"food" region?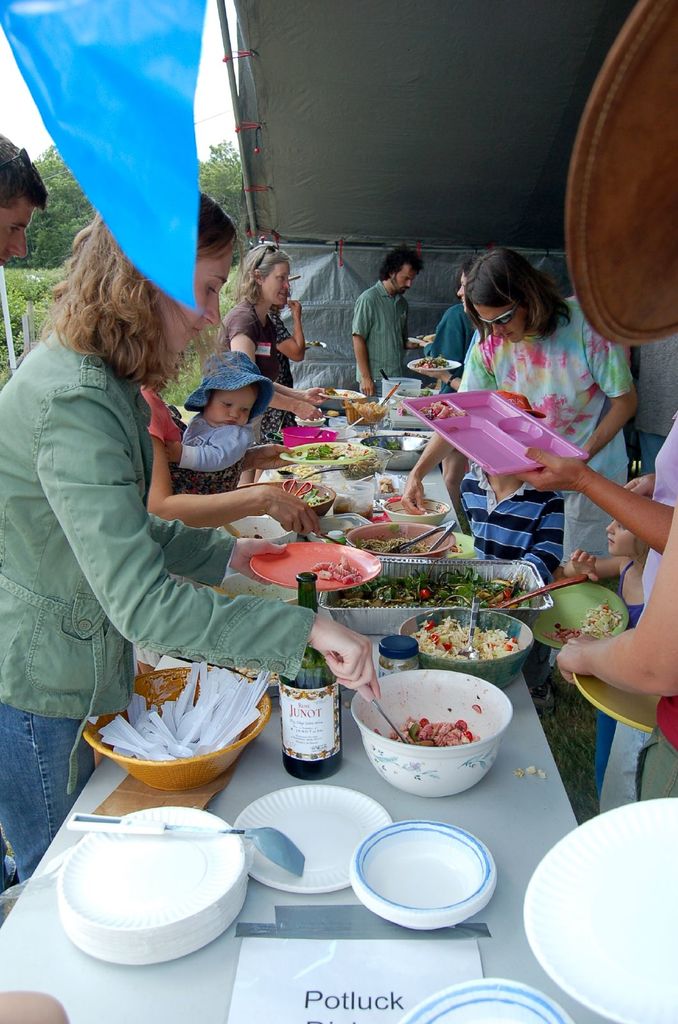
468 701 484 716
